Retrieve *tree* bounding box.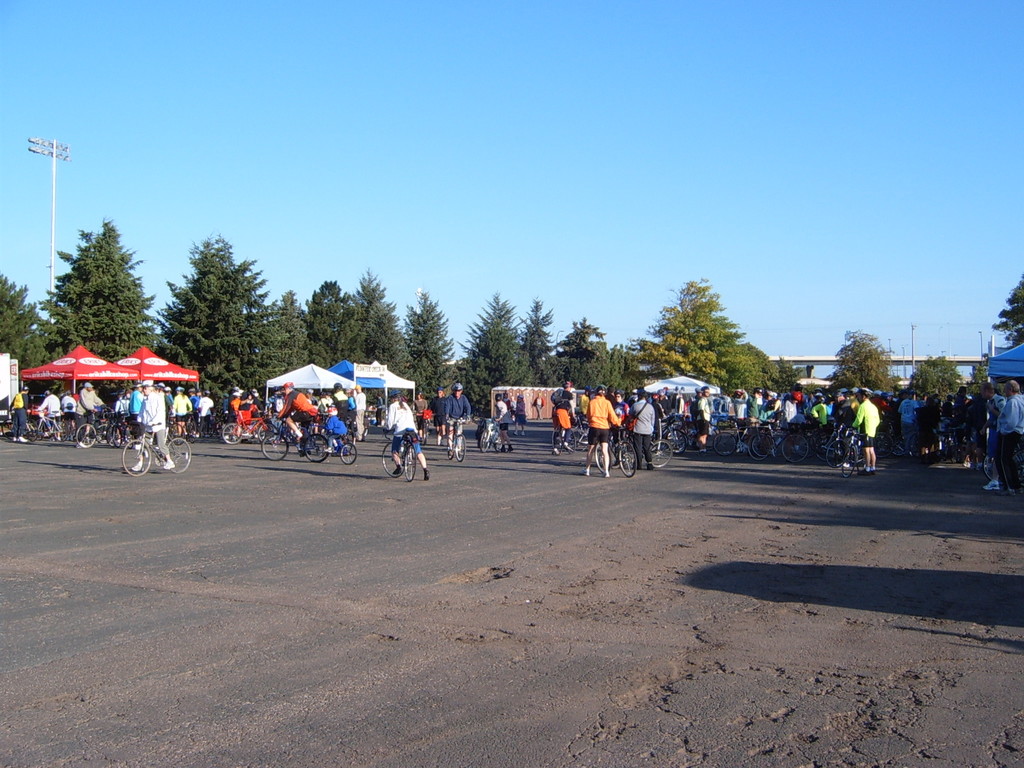
Bounding box: bbox=[988, 273, 1023, 339].
